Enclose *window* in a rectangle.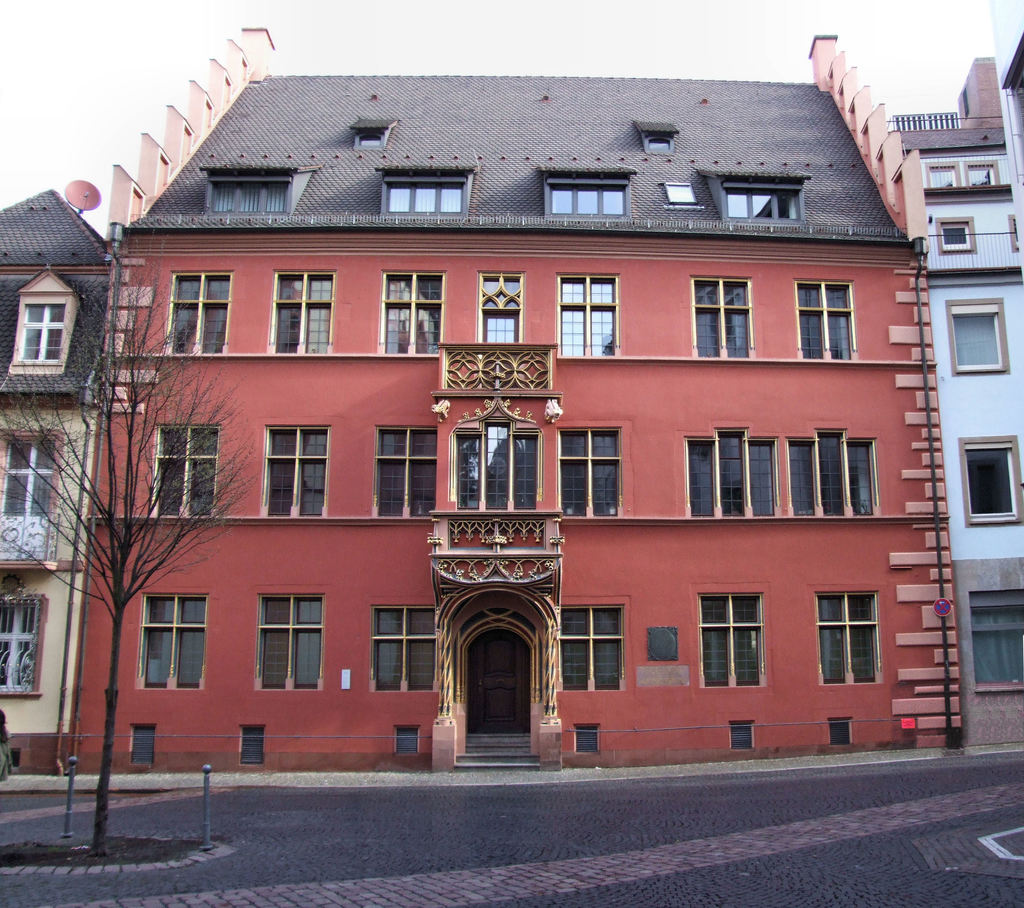
262,422,330,516.
